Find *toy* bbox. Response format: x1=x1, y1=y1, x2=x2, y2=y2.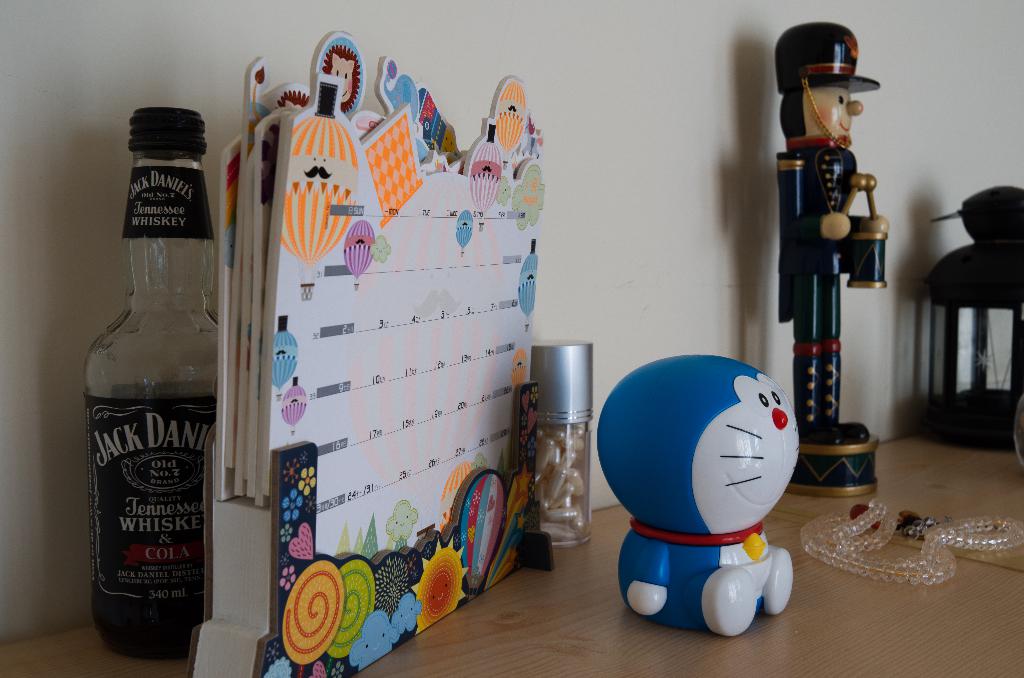
x1=596, y1=353, x2=797, y2=641.
